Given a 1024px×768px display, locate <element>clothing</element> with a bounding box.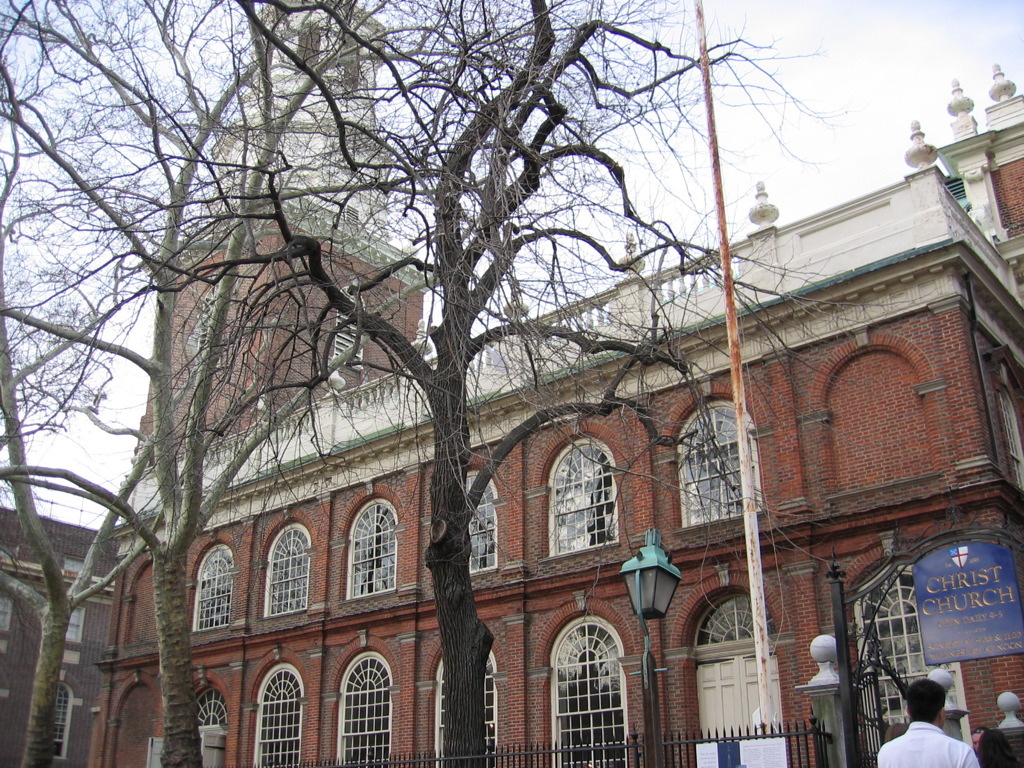
Located: 862 721 995 767.
